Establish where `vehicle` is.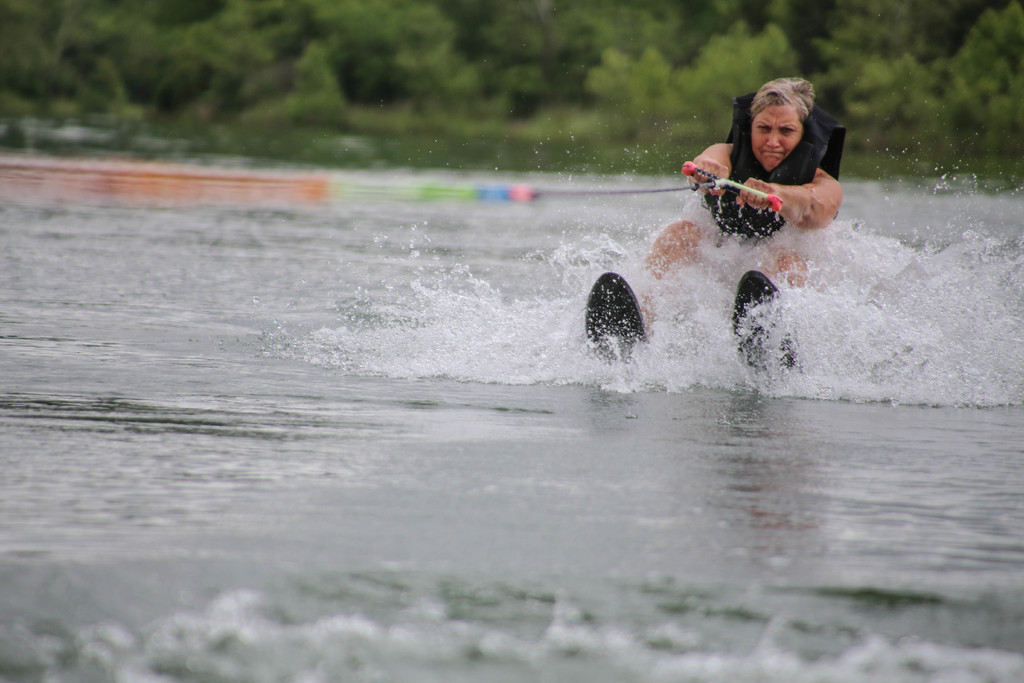
Established at (x1=588, y1=161, x2=924, y2=390).
